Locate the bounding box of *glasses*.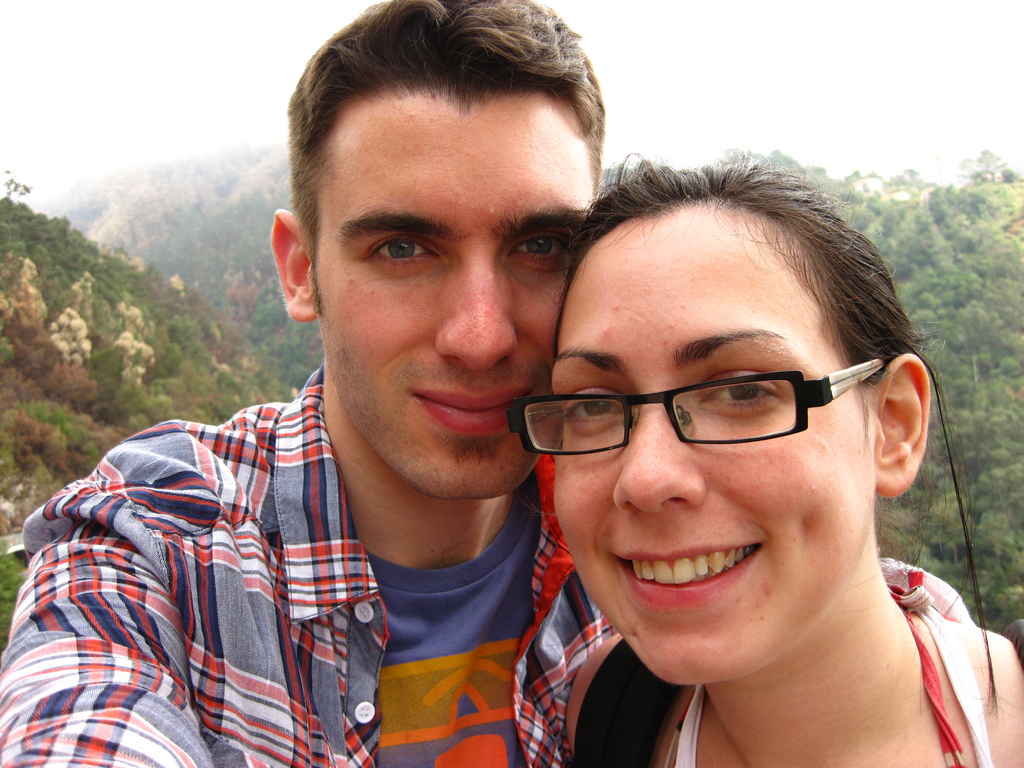
Bounding box: locate(508, 356, 880, 465).
